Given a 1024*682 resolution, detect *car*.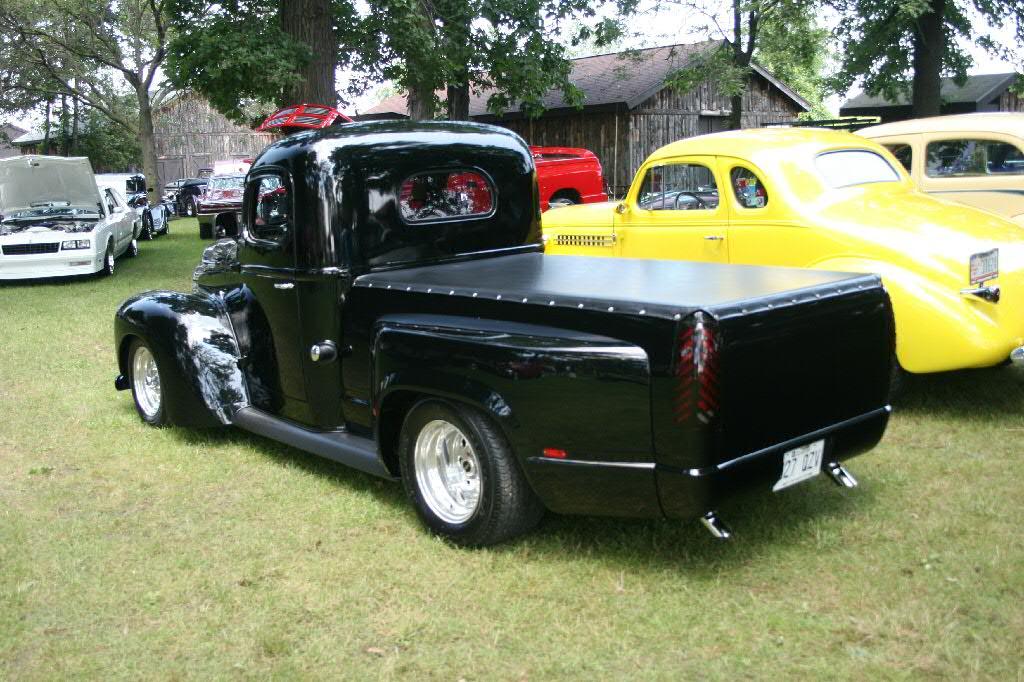
x1=855, y1=110, x2=1023, y2=225.
